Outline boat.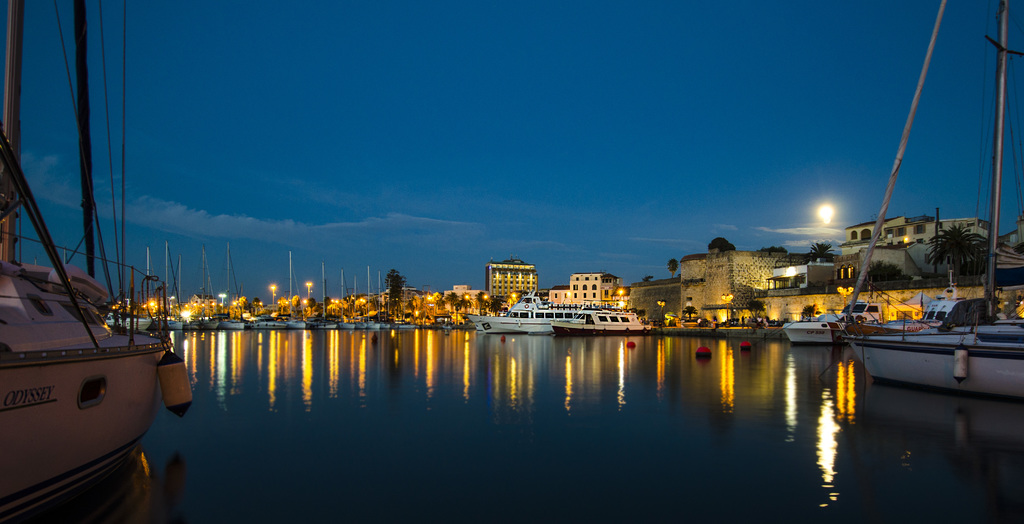
Outline: select_region(778, 268, 887, 341).
